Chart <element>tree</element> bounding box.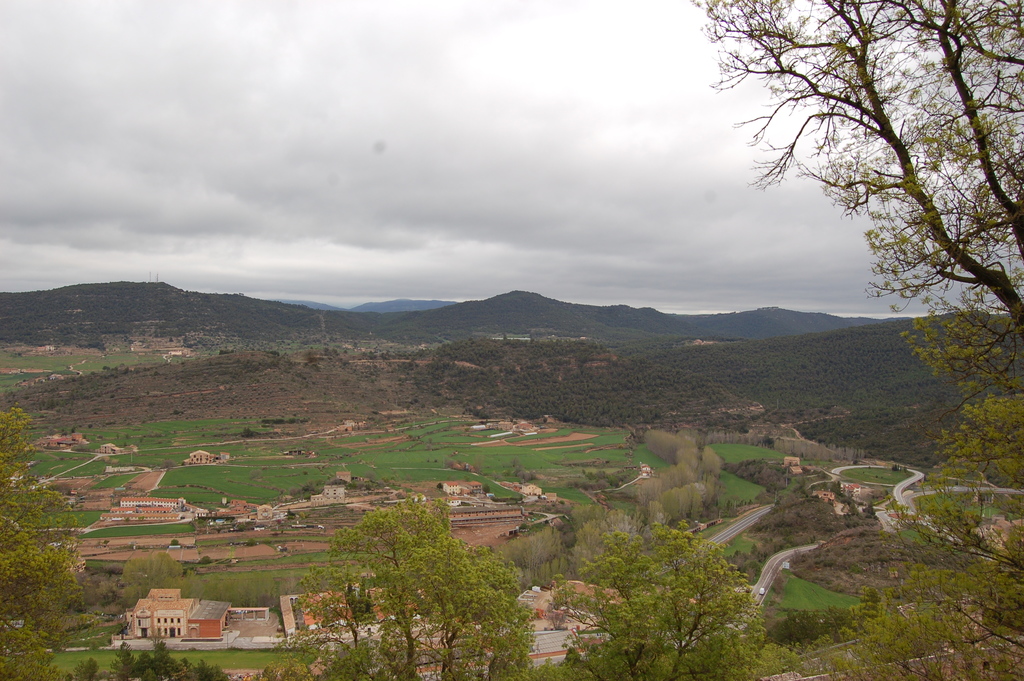
Charted: Rect(510, 453, 519, 468).
